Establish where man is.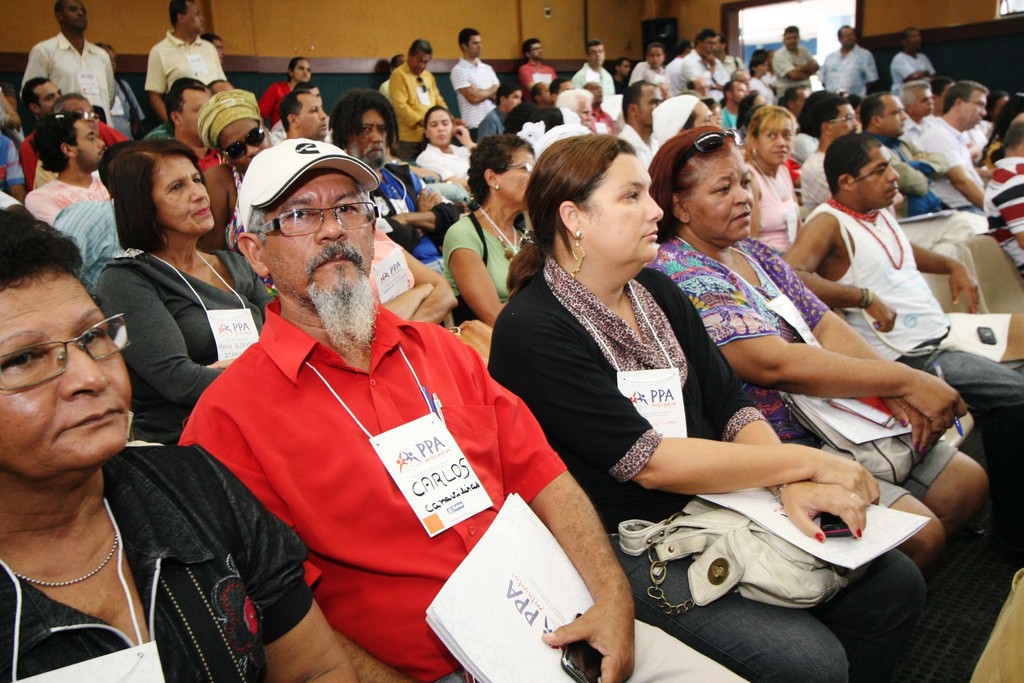
Established at x1=481, y1=85, x2=527, y2=142.
